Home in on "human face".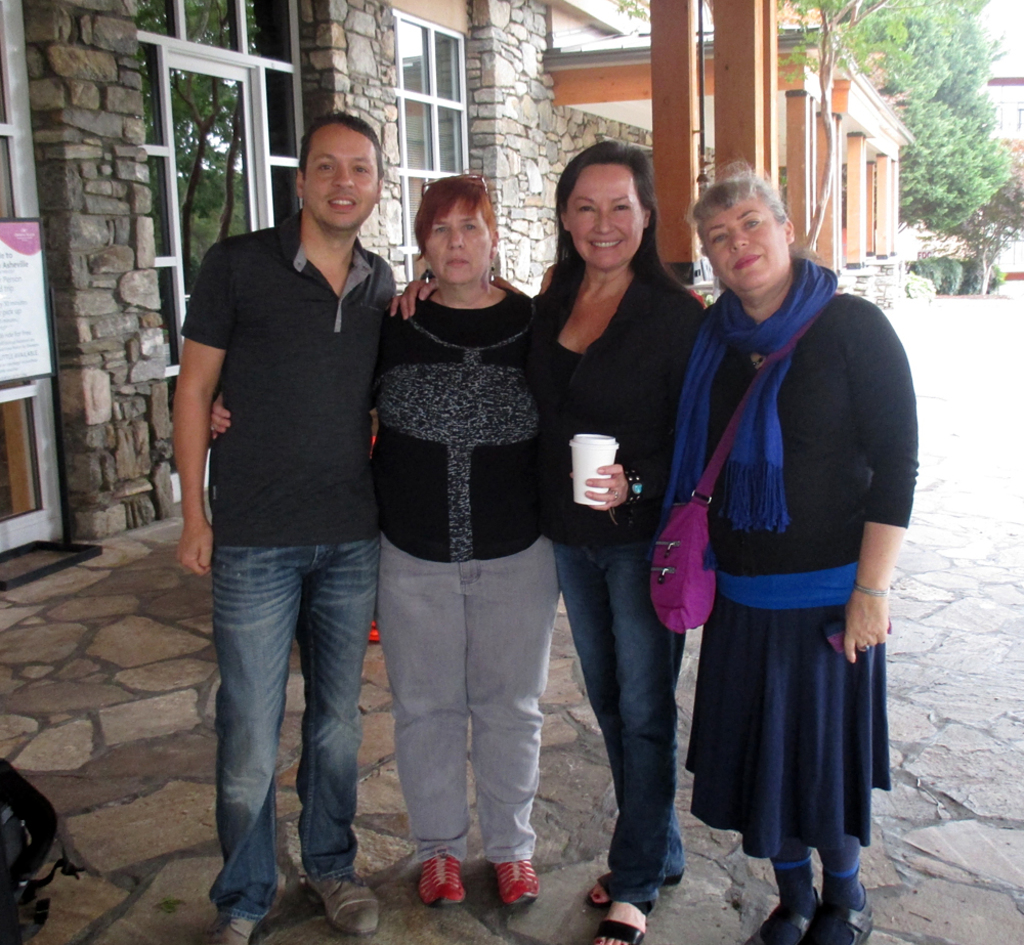
Homed in at [x1=697, y1=198, x2=787, y2=290].
